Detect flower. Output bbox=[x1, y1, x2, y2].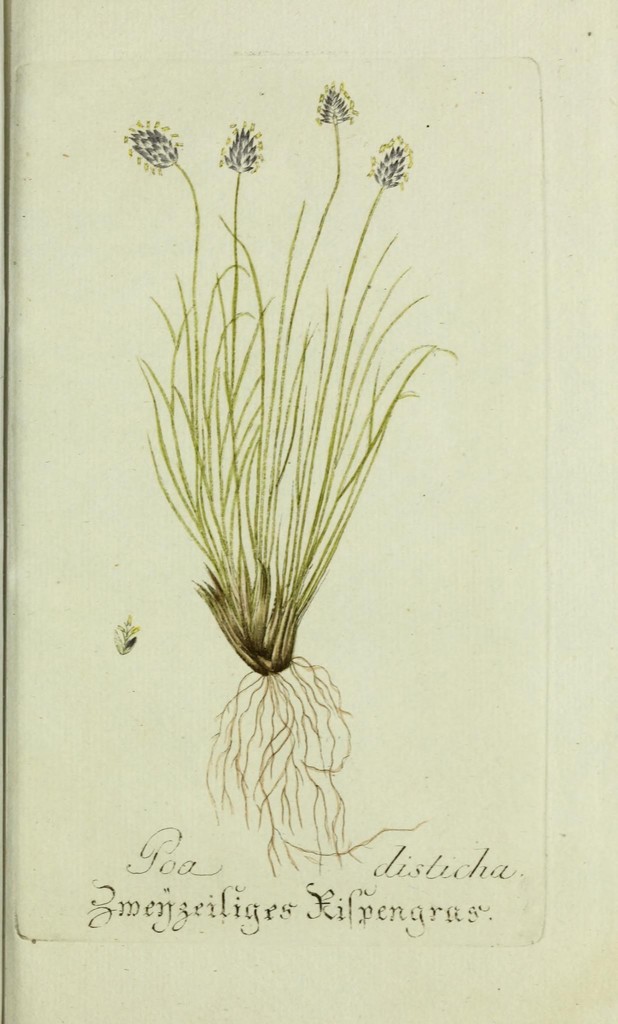
bbox=[209, 121, 262, 170].
